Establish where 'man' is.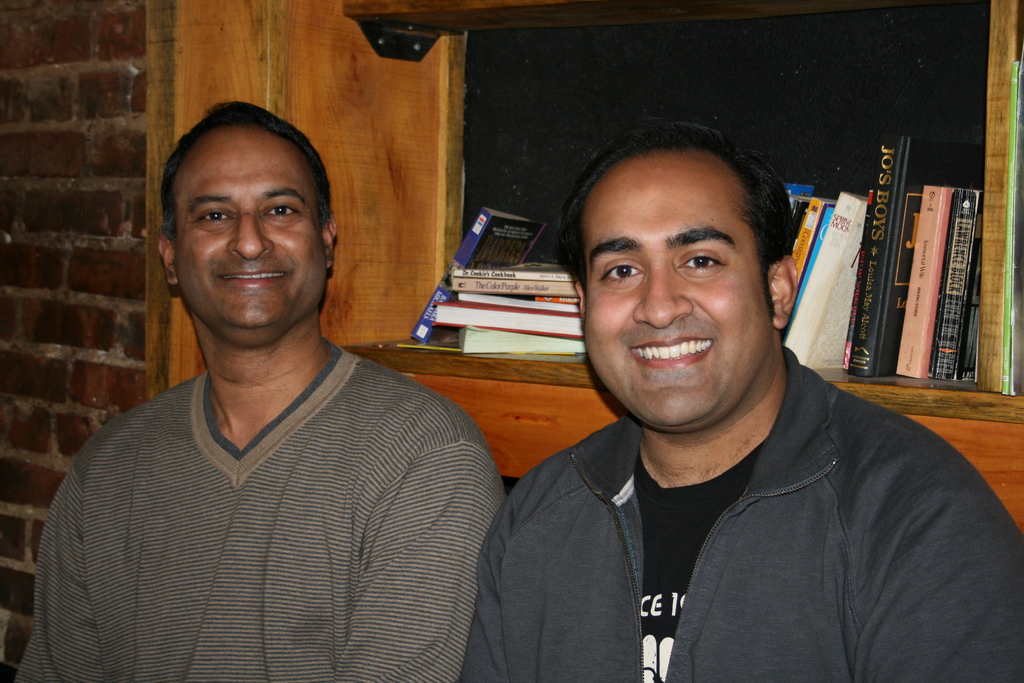
Established at 447 112 1023 682.
